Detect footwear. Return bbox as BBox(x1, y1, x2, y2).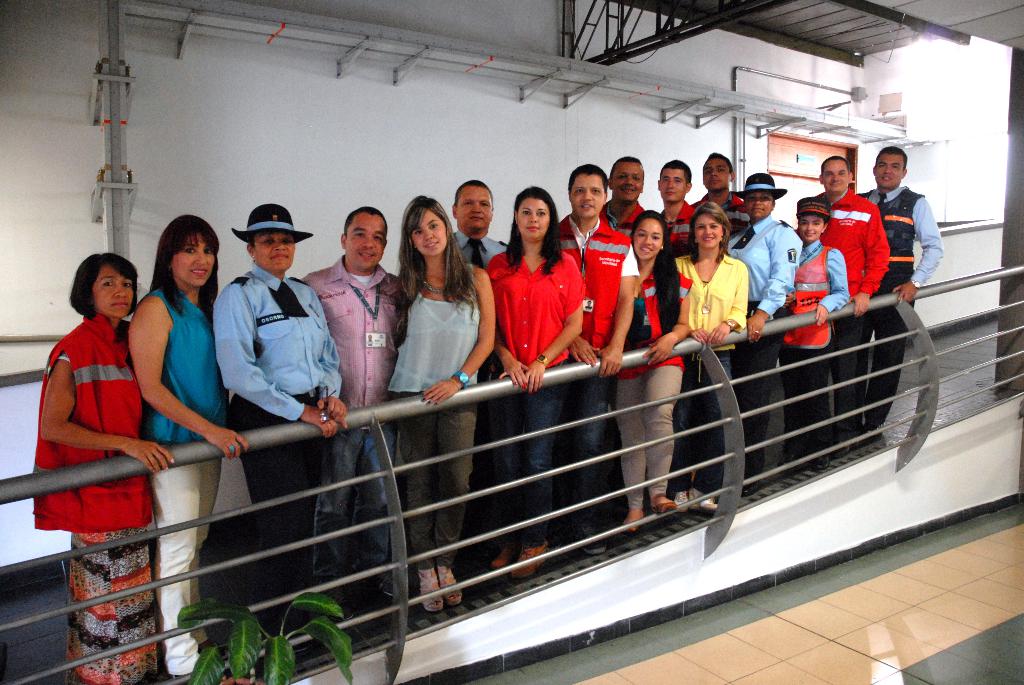
BBox(675, 485, 694, 508).
